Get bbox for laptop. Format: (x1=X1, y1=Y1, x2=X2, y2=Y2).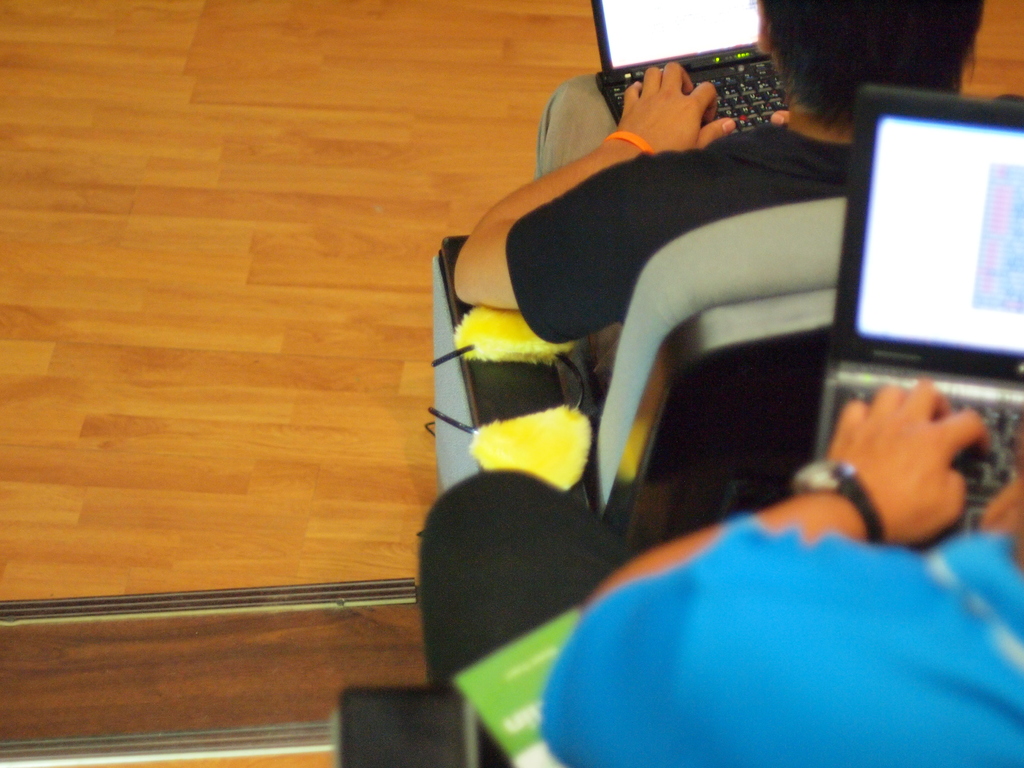
(x1=807, y1=78, x2=1011, y2=470).
